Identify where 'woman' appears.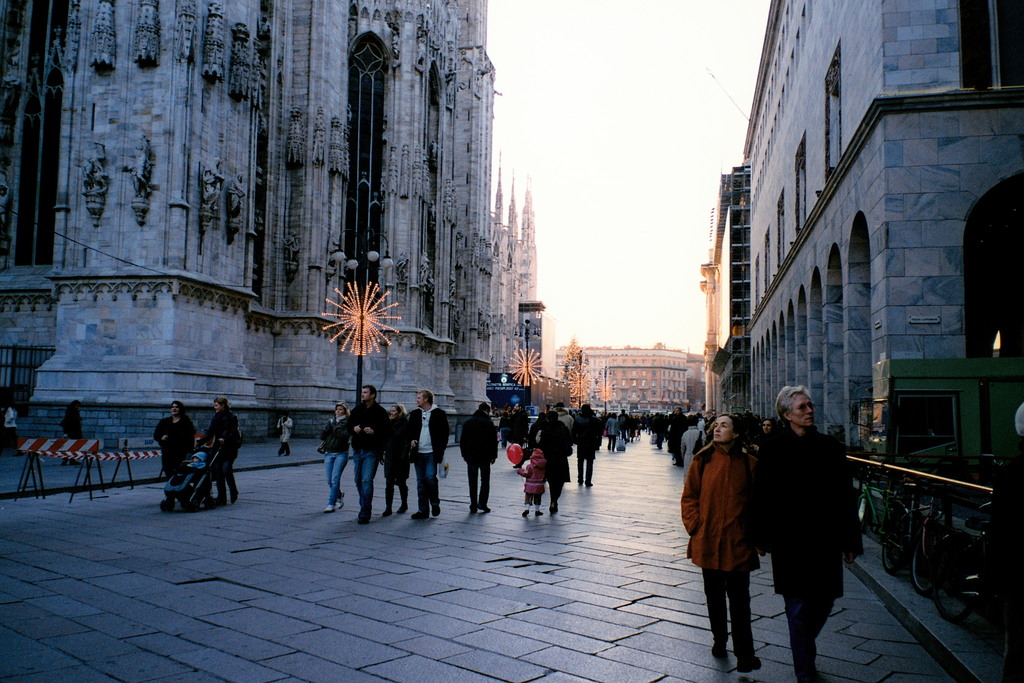
Appears at [163,404,204,472].
